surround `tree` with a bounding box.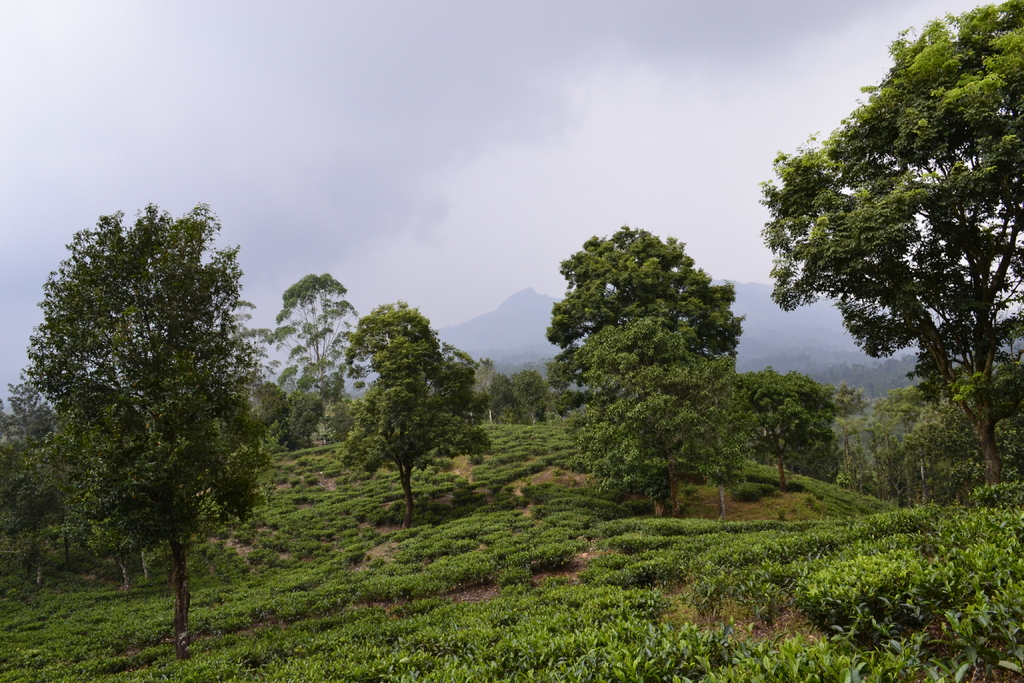
detection(544, 215, 742, 514).
